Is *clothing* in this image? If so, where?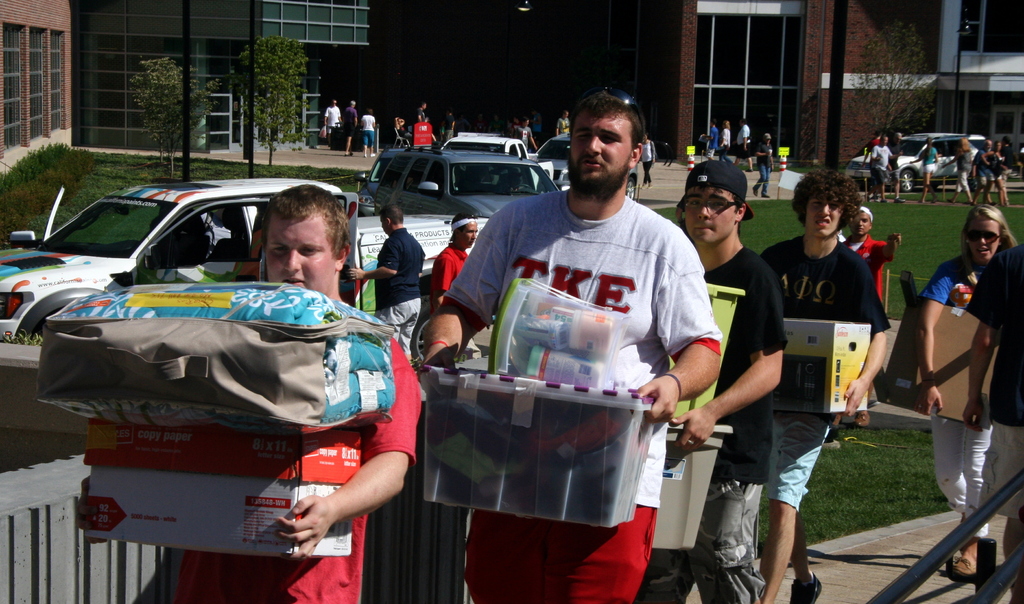
Yes, at [374,229,433,364].
